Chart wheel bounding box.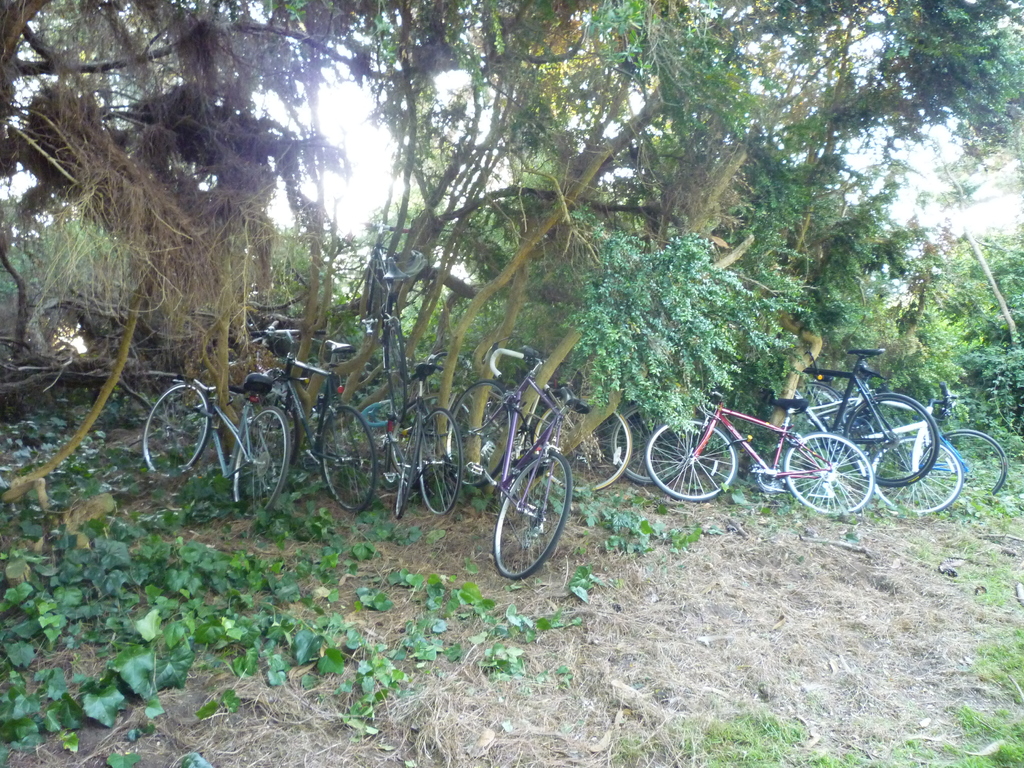
Charted: 385,324,414,419.
